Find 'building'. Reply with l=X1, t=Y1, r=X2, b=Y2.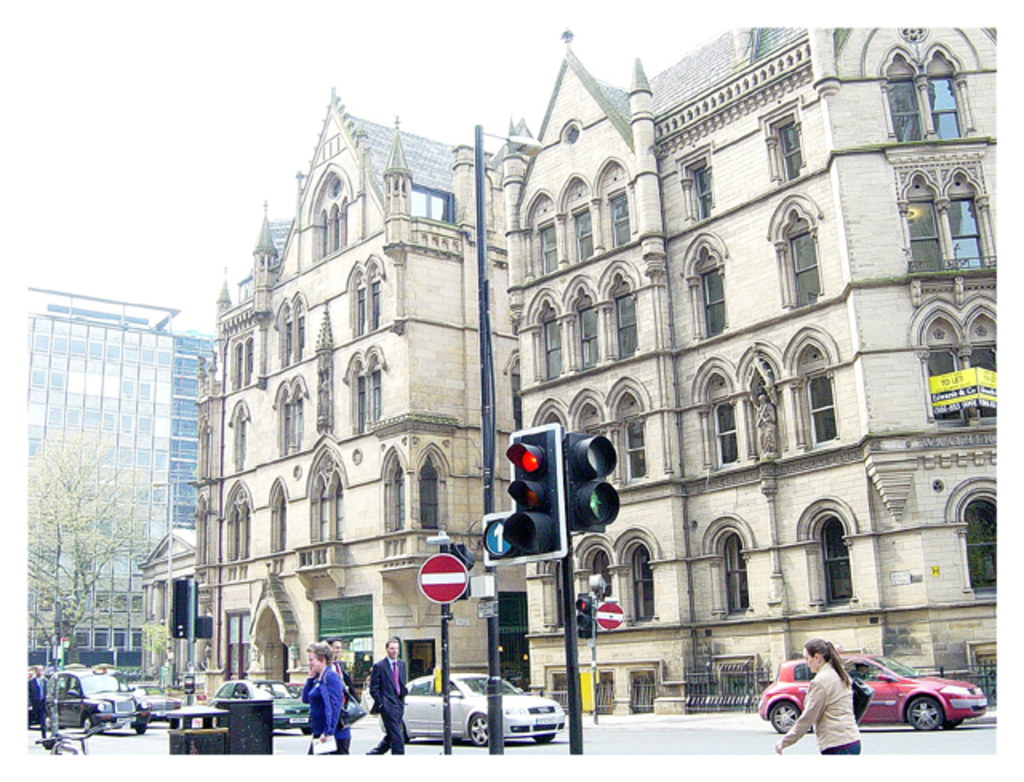
l=27, t=278, r=206, b=668.
